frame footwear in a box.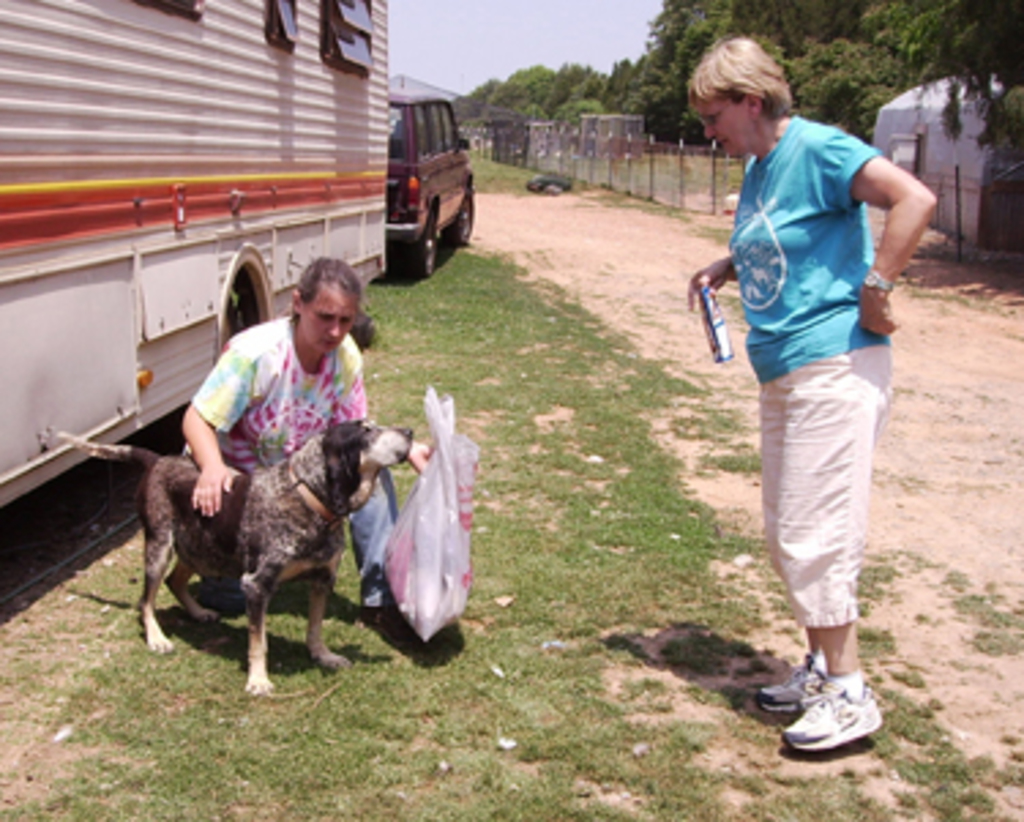
bbox=[770, 664, 874, 762].
